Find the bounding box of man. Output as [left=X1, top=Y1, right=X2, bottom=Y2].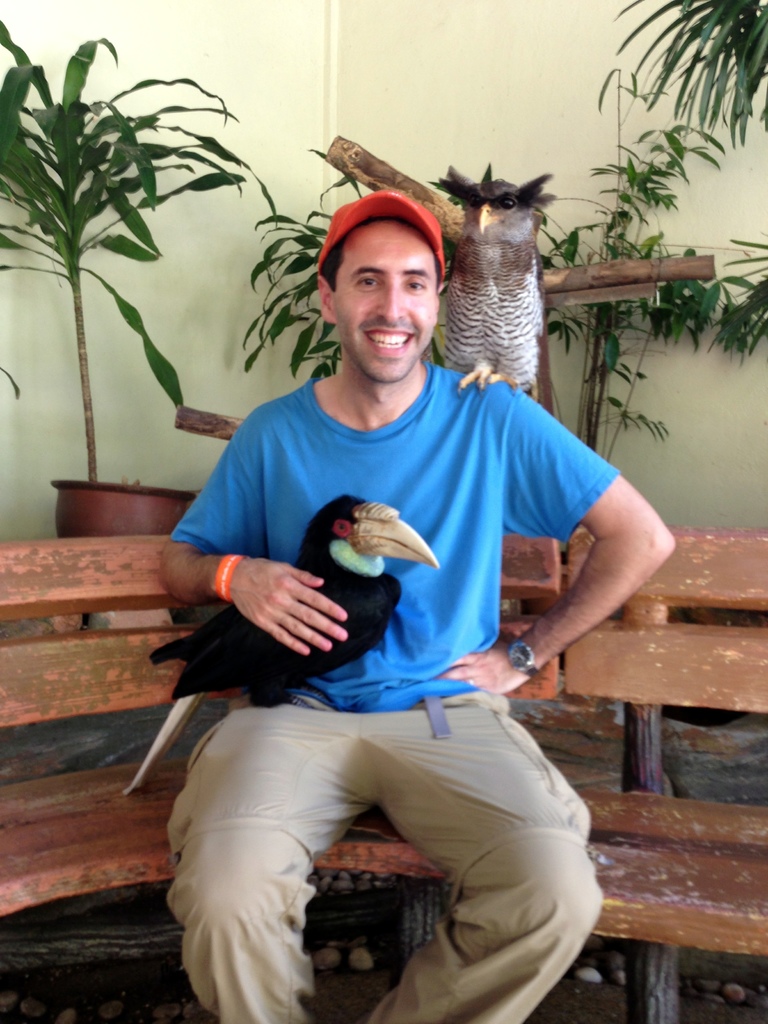
[left=161, top=190, right=678, bottom=1023].
